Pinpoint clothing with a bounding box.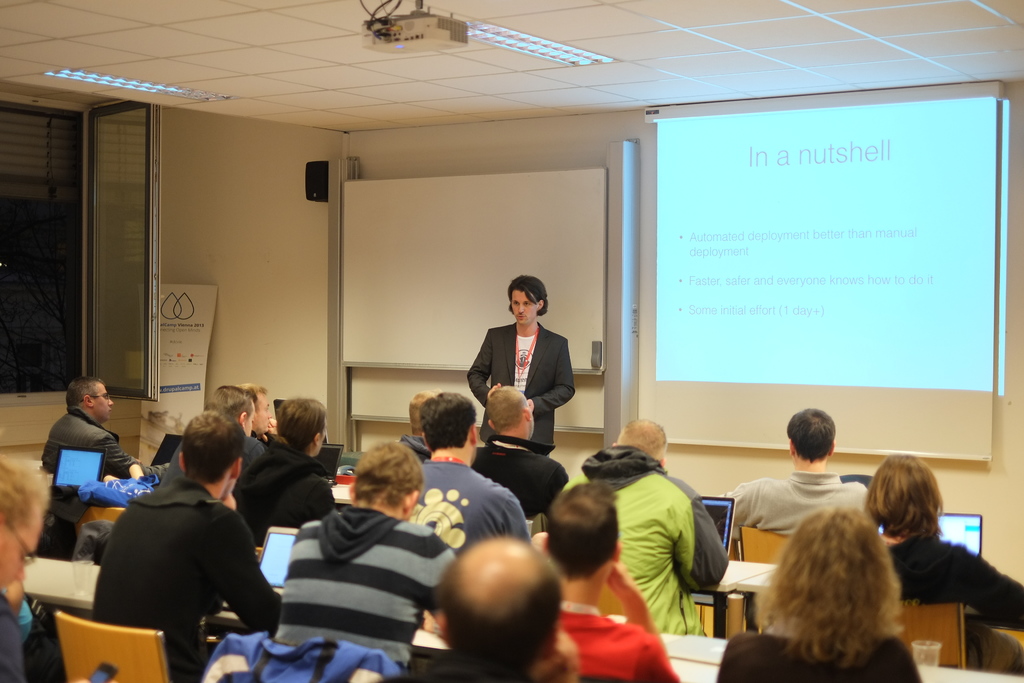
(left=404, top=453, right=519, bottom=547).
